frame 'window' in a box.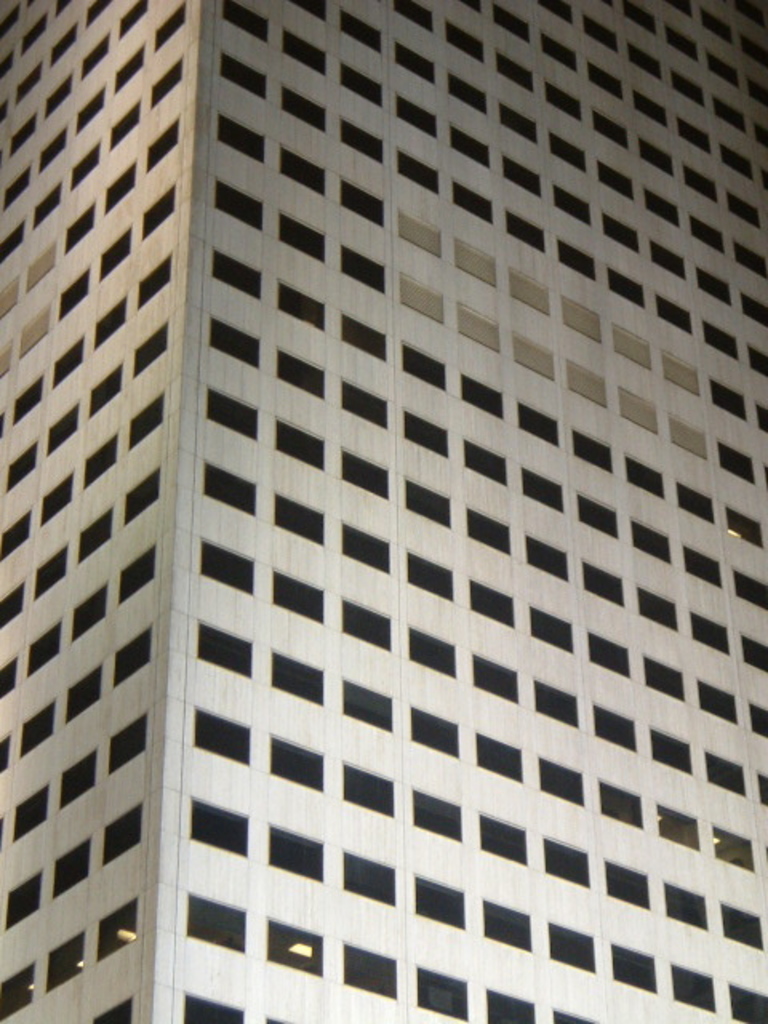
select_region(48, 835, 94, 899).
